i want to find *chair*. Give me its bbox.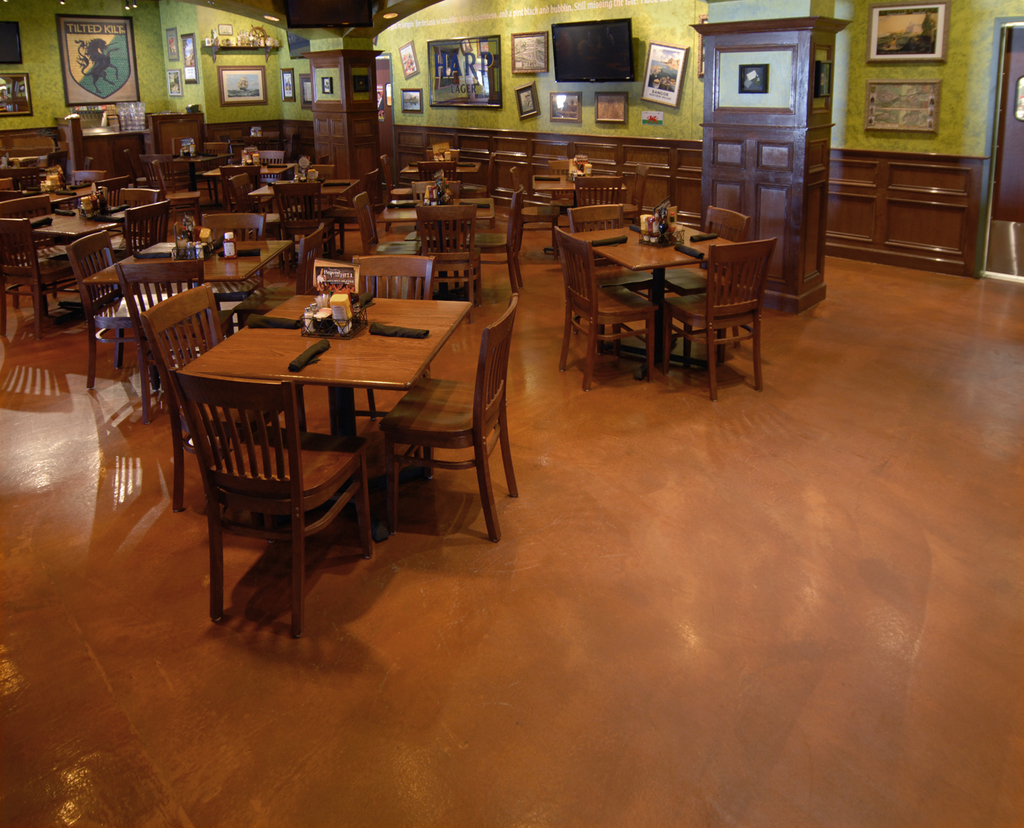
[509, 164, 560, 254].
